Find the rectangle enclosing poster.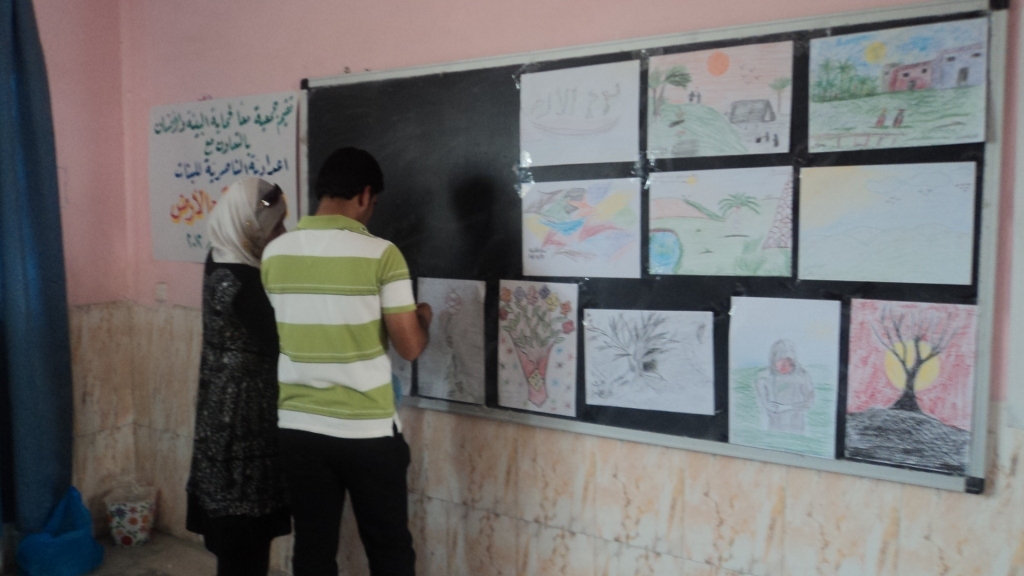
{"left": 491, "top": 279, "right": 578, "bottom": 413}.
